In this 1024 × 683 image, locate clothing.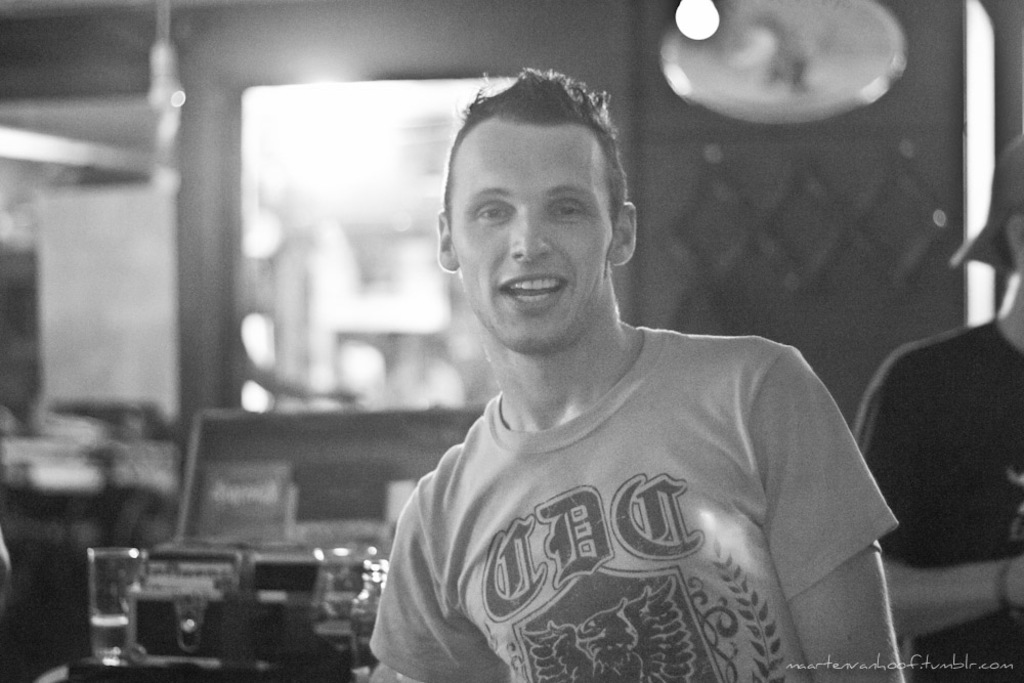
Bounding box: x1=366, y1=325, x2=895, y2=682.
